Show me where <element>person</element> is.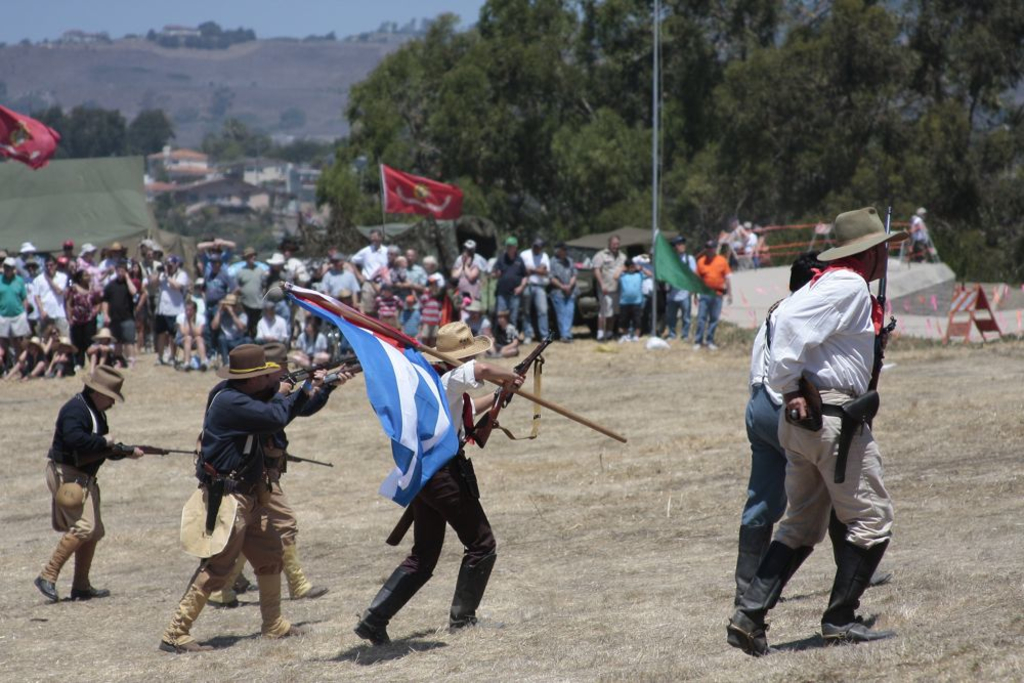
<element>person</element> is at region(722, 202, 891, 640).
